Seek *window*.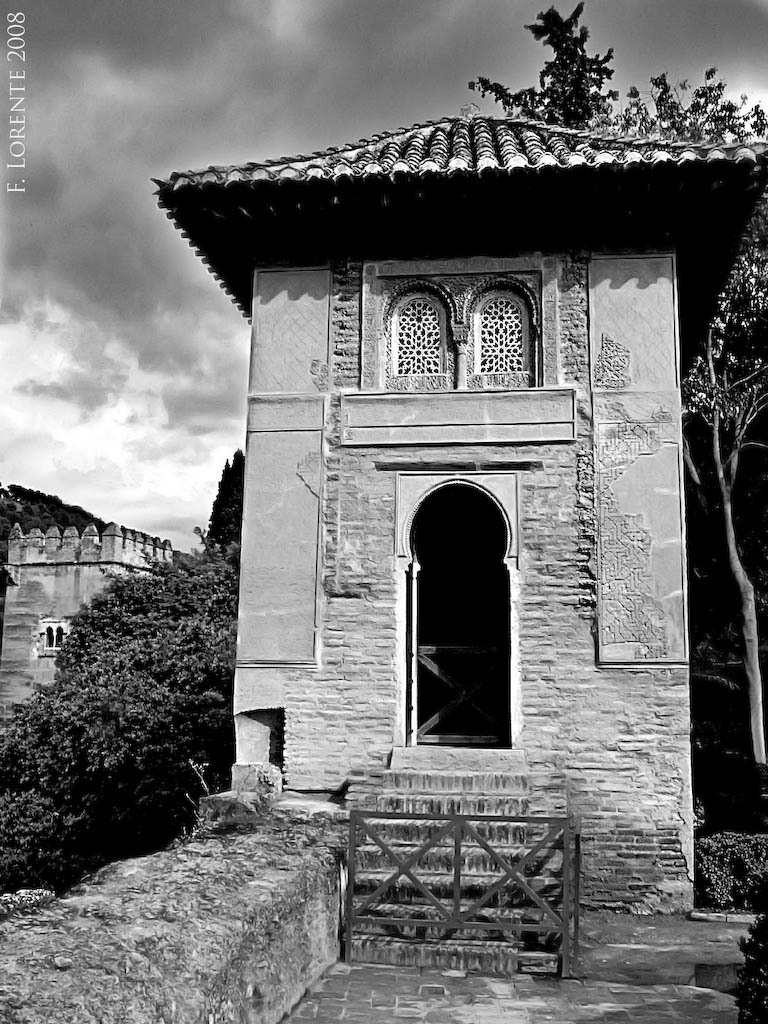
[left=457, top=271, right=553, bottom=393].
